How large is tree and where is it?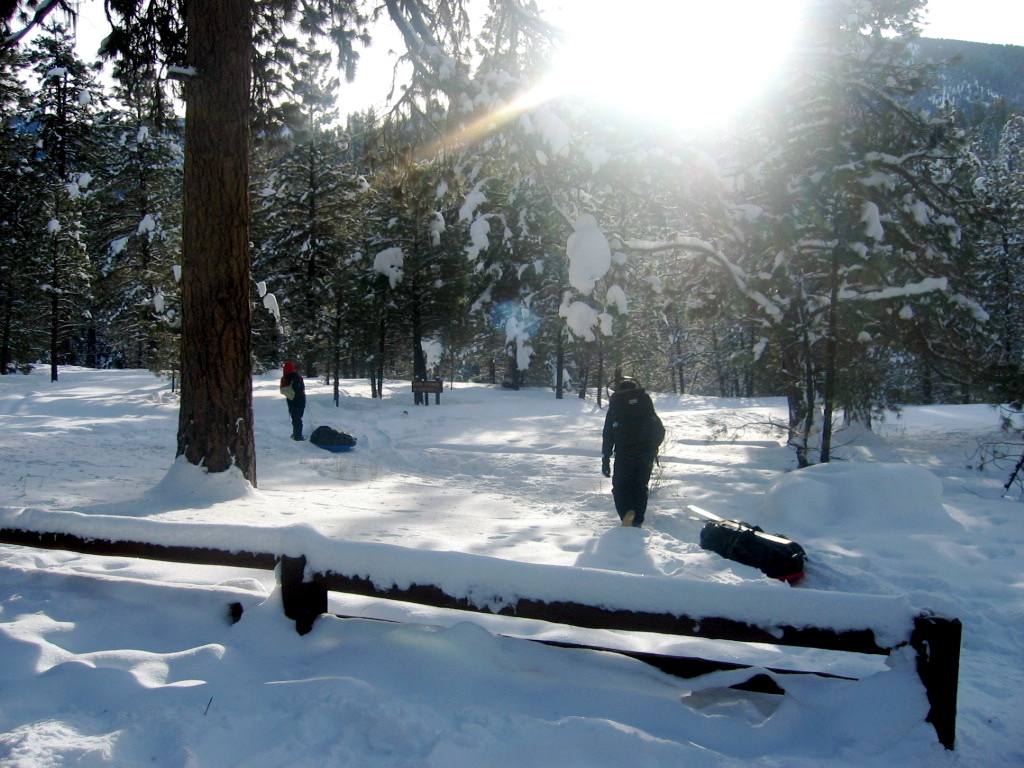
Bounding box: 0, 0, 581, 482.
